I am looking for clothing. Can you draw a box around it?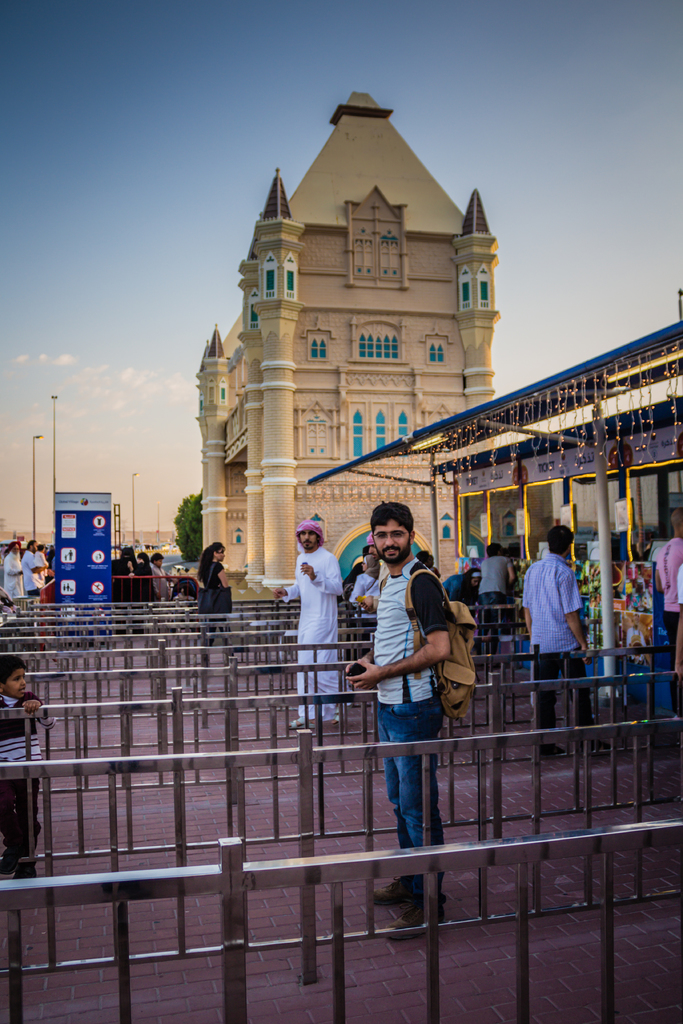
Sure, the bounding box is 481,552,514,630.
